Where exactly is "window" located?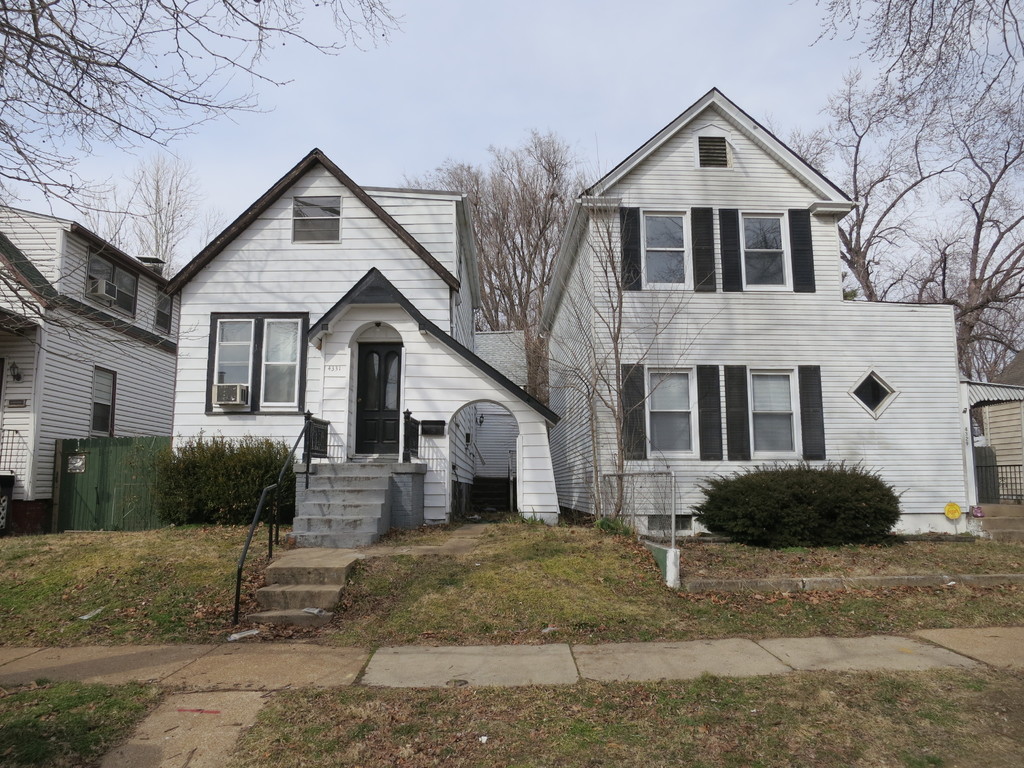
Its bounding box is box=[851, 373, 893, 410].
